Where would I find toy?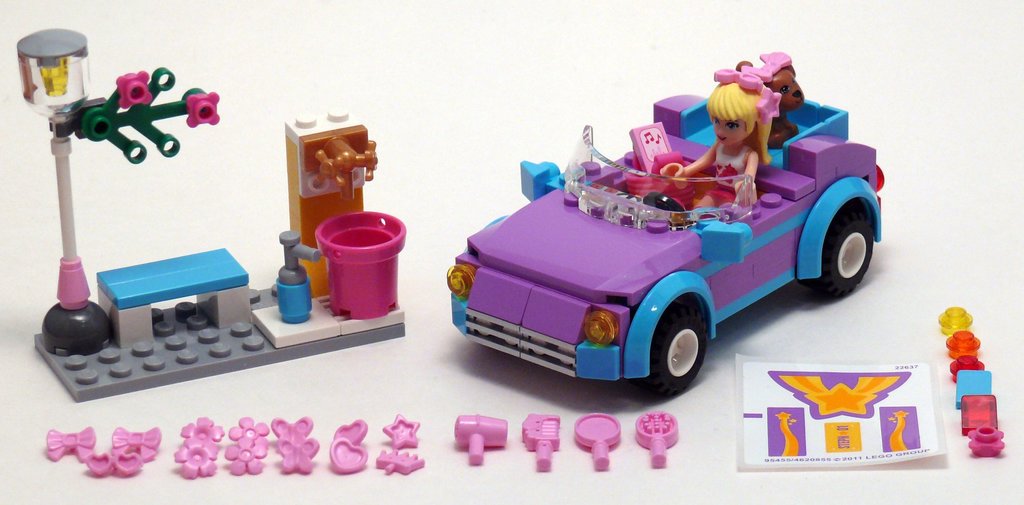
At l=935, t=305, r=971, b=339.
